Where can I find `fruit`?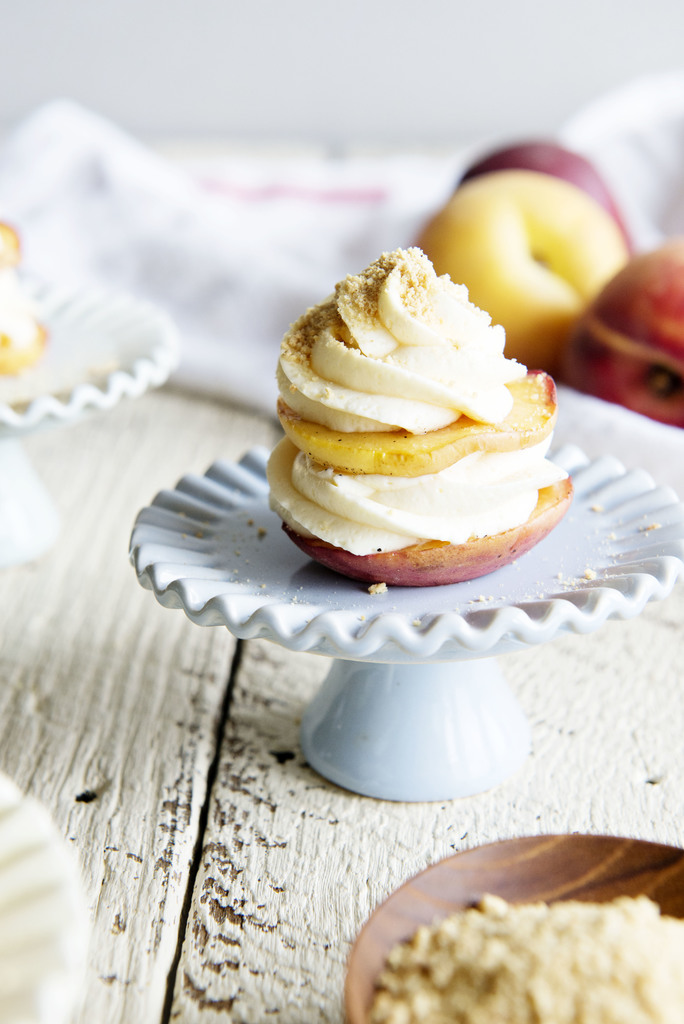
You can find it at rect(0, 221, 21, 273).
